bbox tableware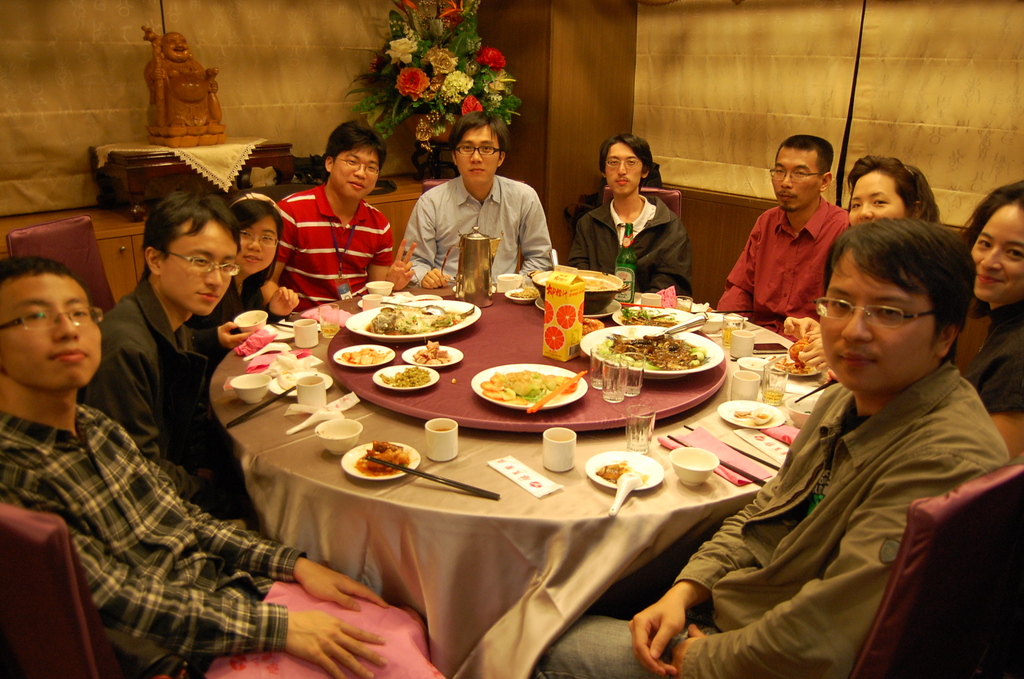
left=732, top=378, right=759, bottom=391
